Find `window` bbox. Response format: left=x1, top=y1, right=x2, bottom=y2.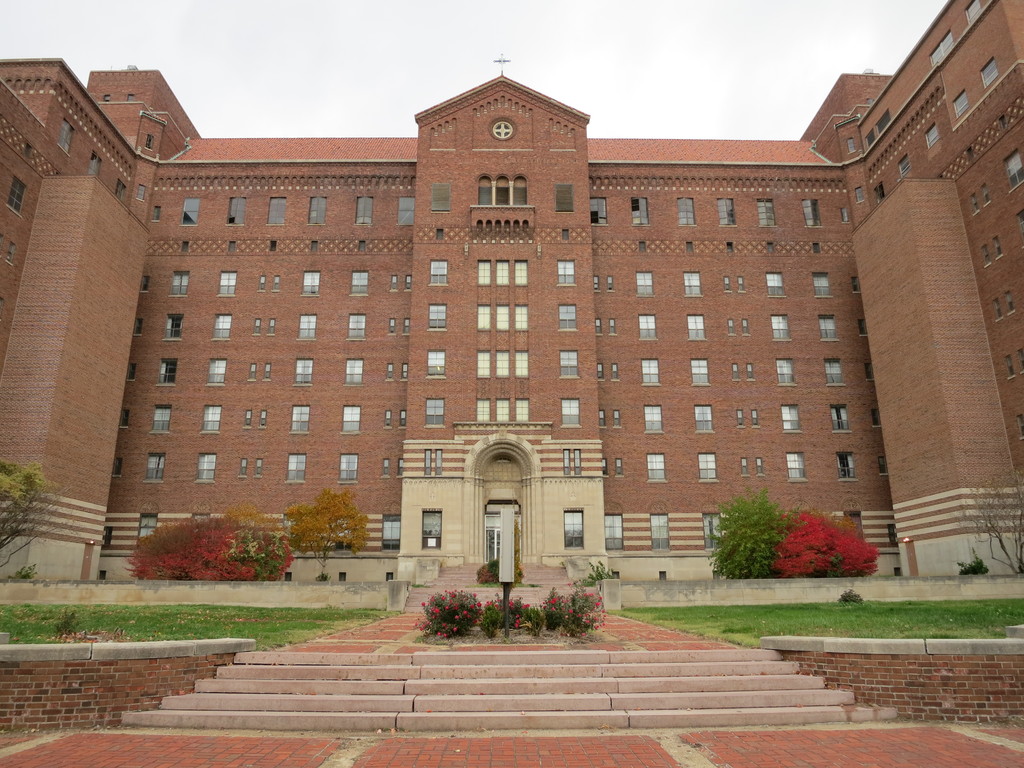
left=558, top=307, right=577, bottom=332.
